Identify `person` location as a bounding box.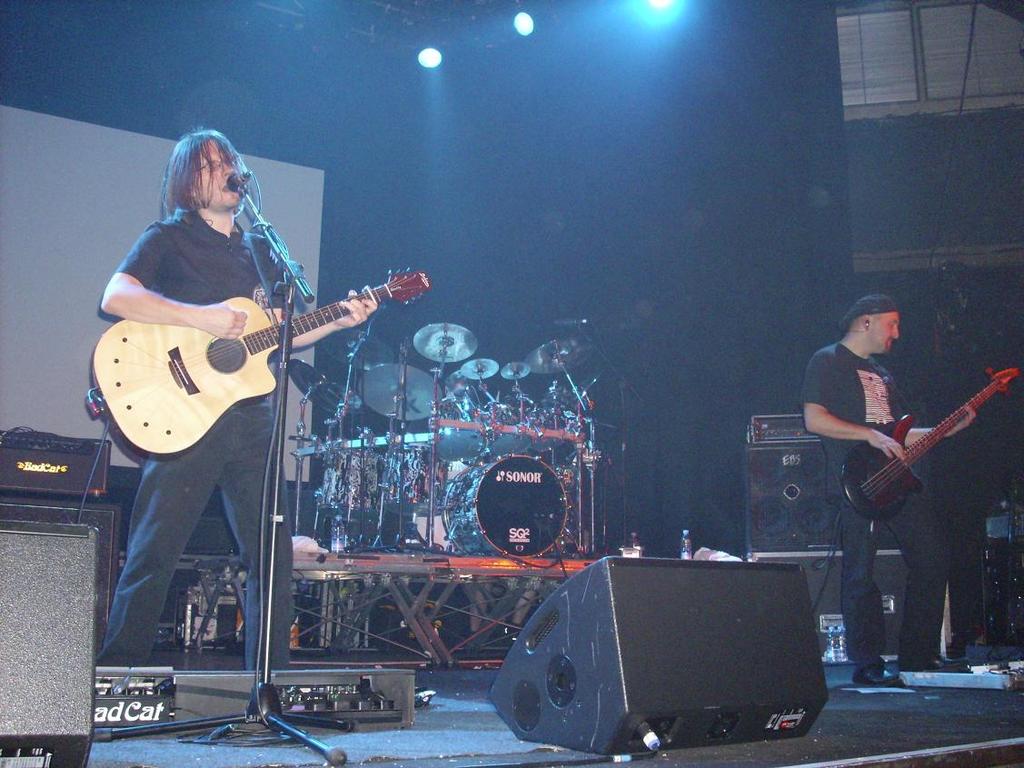
(x1=797, y1=287, x2=989, y2=691).
